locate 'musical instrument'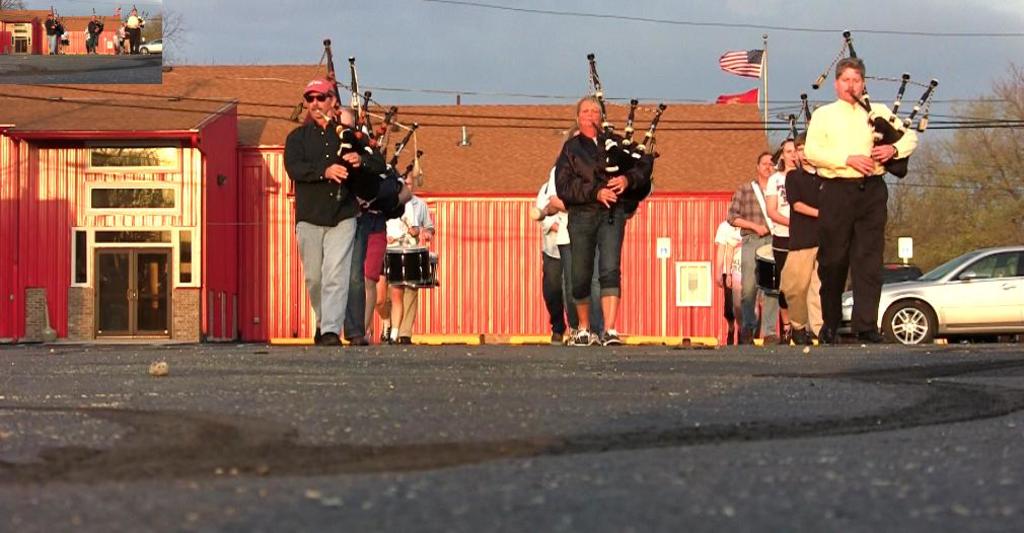
(x1=383, y1=243, x2=436, y2=287)
